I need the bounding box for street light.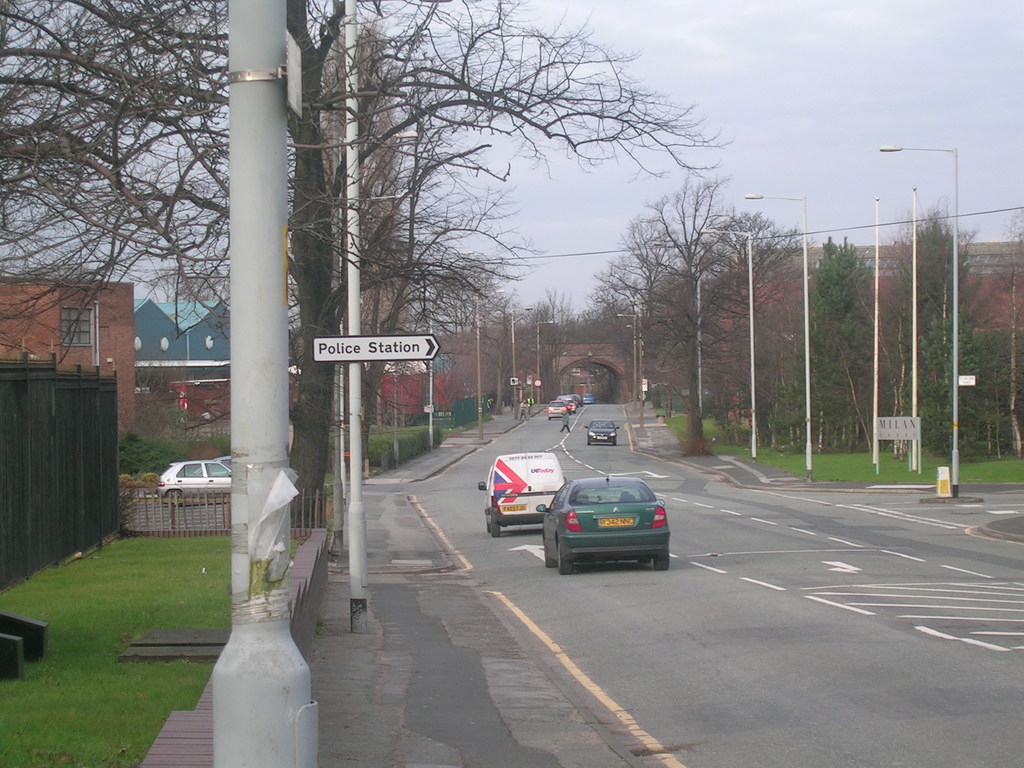
Here it is: crop(360, 193, 415, 205).
